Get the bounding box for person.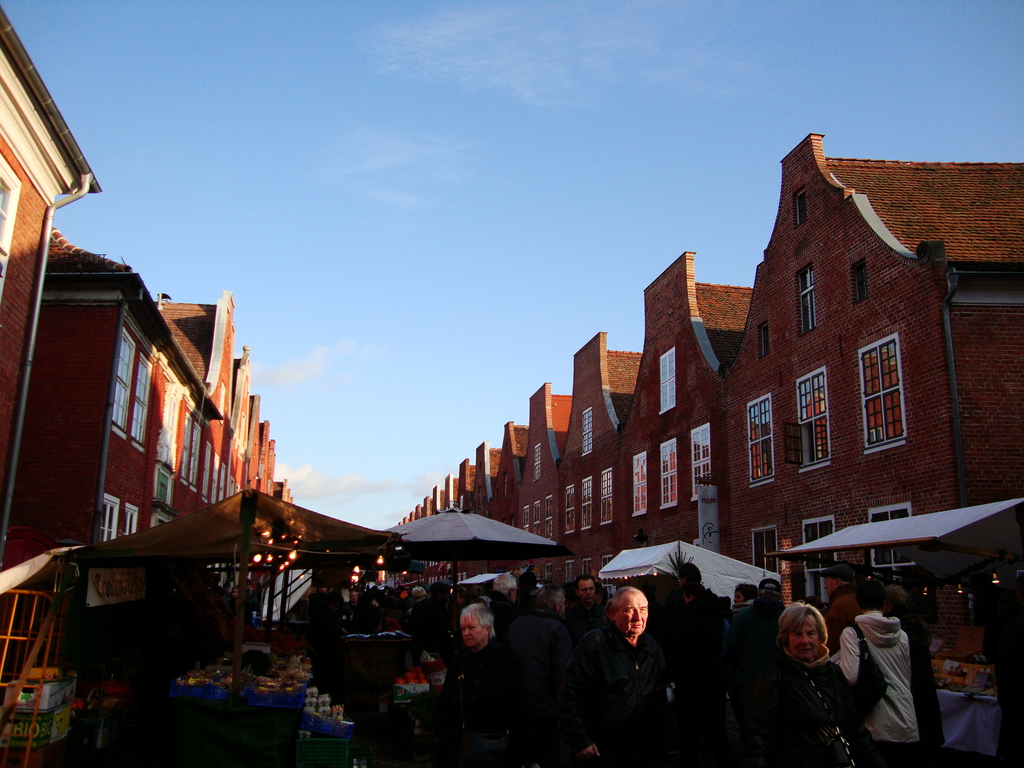
472,569,535,645.
